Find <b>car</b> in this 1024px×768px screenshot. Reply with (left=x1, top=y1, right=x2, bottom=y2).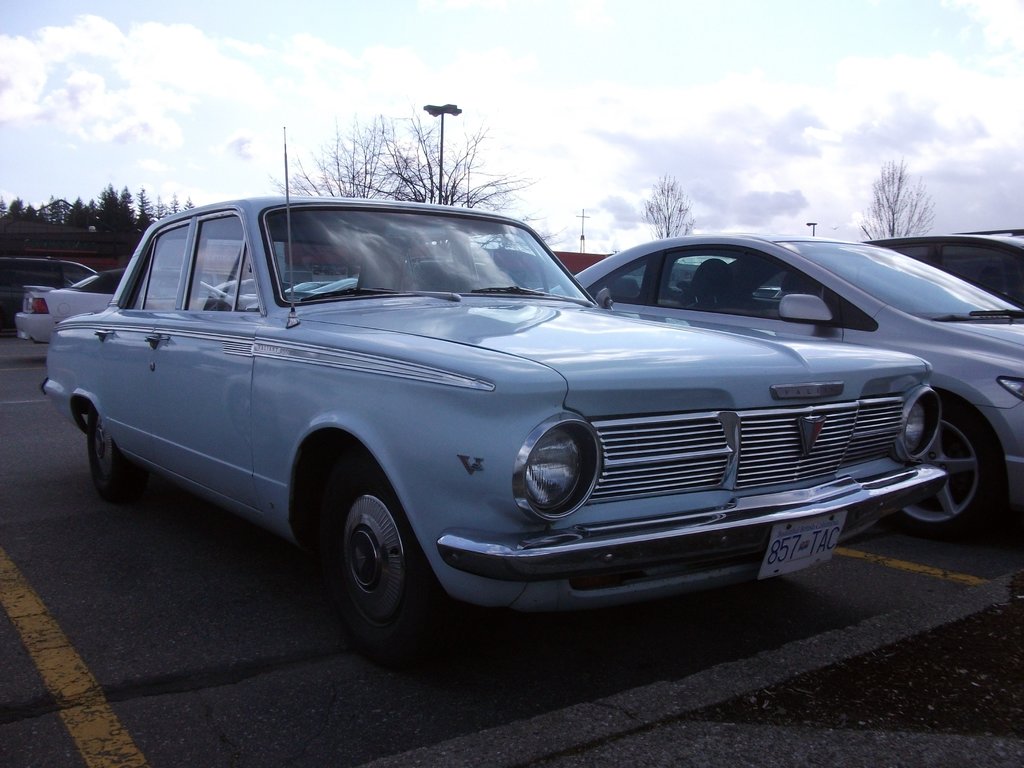
(left=15, top=264, right=129, bottom=341).
